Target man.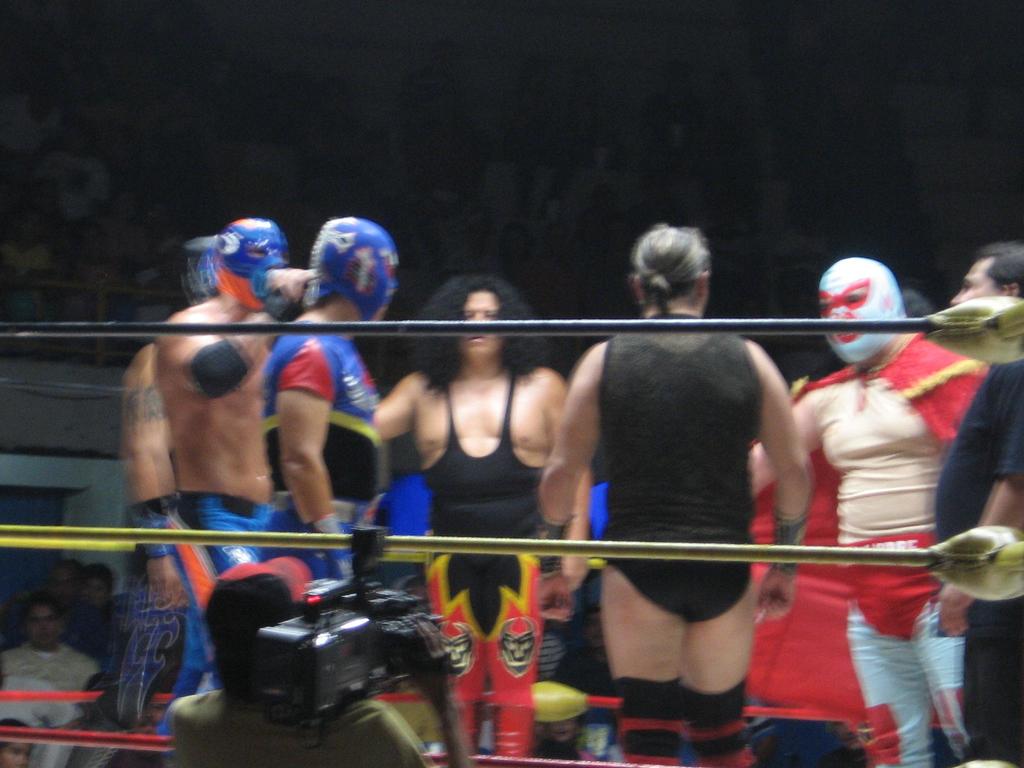
Target region: l=257, t=210, r=407, b=611.
